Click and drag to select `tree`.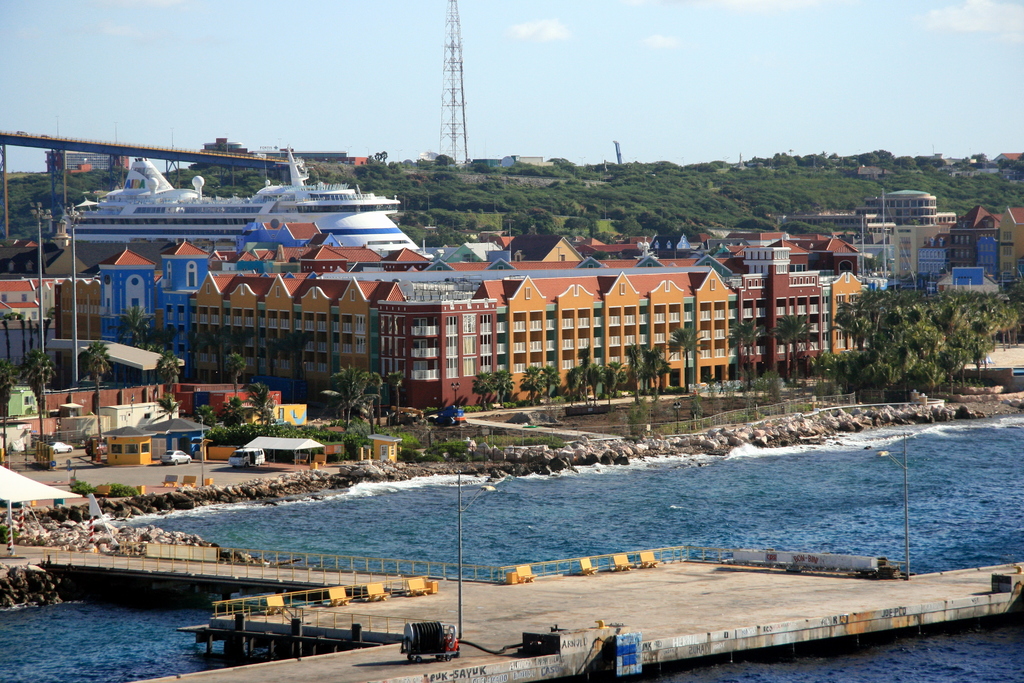
Selection: box(369, 373, 386, 427).
